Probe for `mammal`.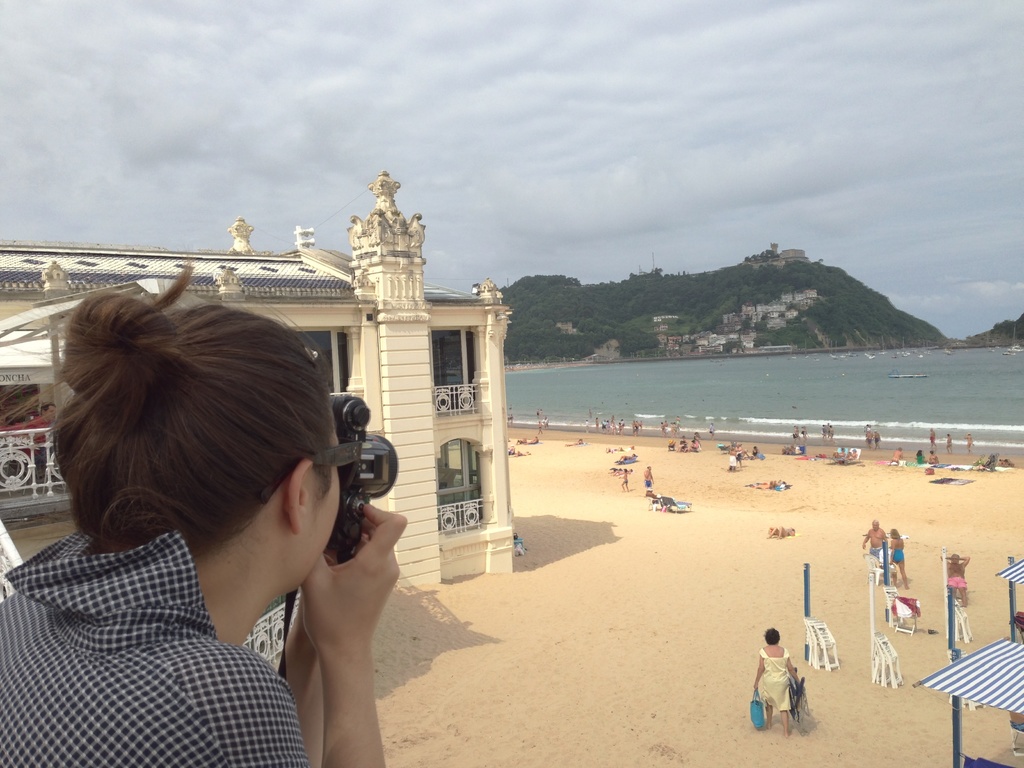
Probe result: BBox(861, 519, 888, 561).
